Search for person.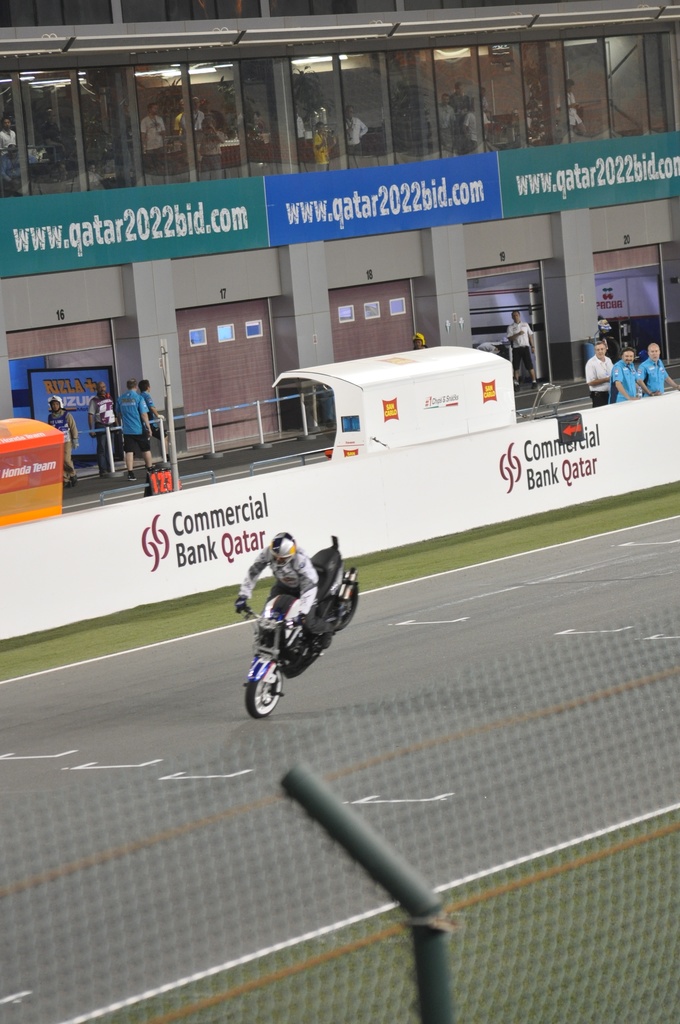
Found at (556,77,587,135).
